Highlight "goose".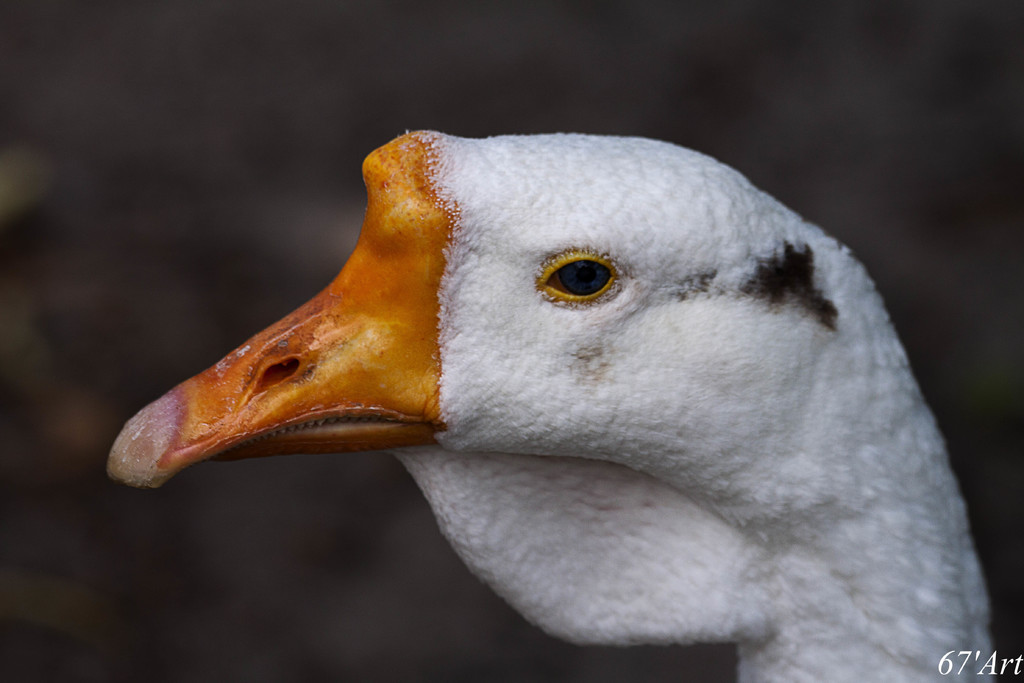
Highlighted region: (left=104, top=116, right=989, bottom=682).
